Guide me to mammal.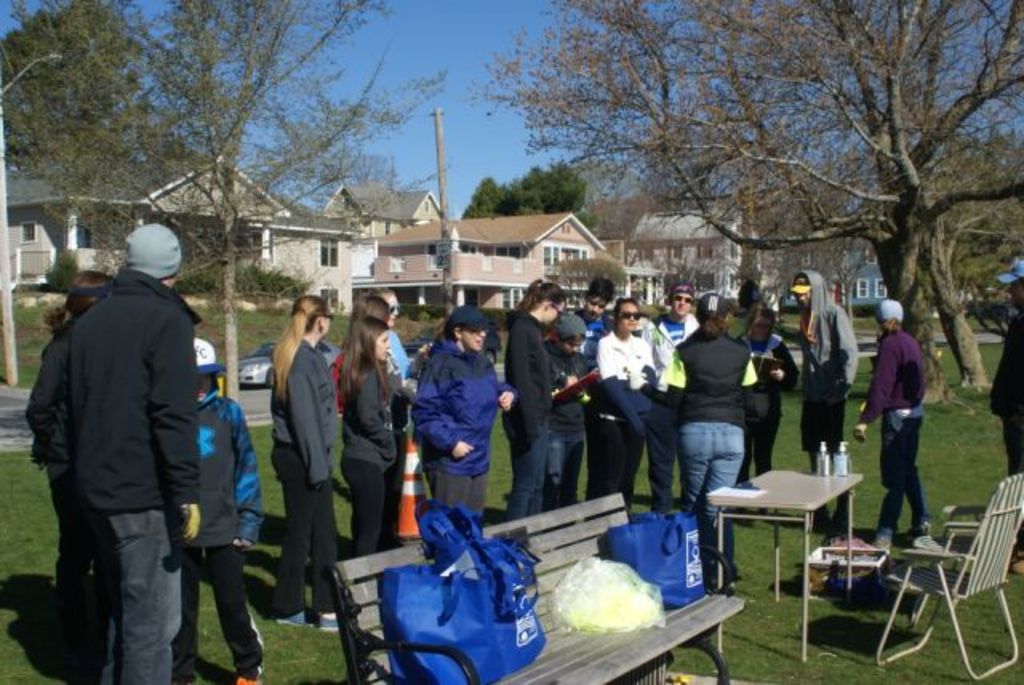
Guidance: {"x1": 590, "y1": 290, "x2": 659, "y2": 514}.
